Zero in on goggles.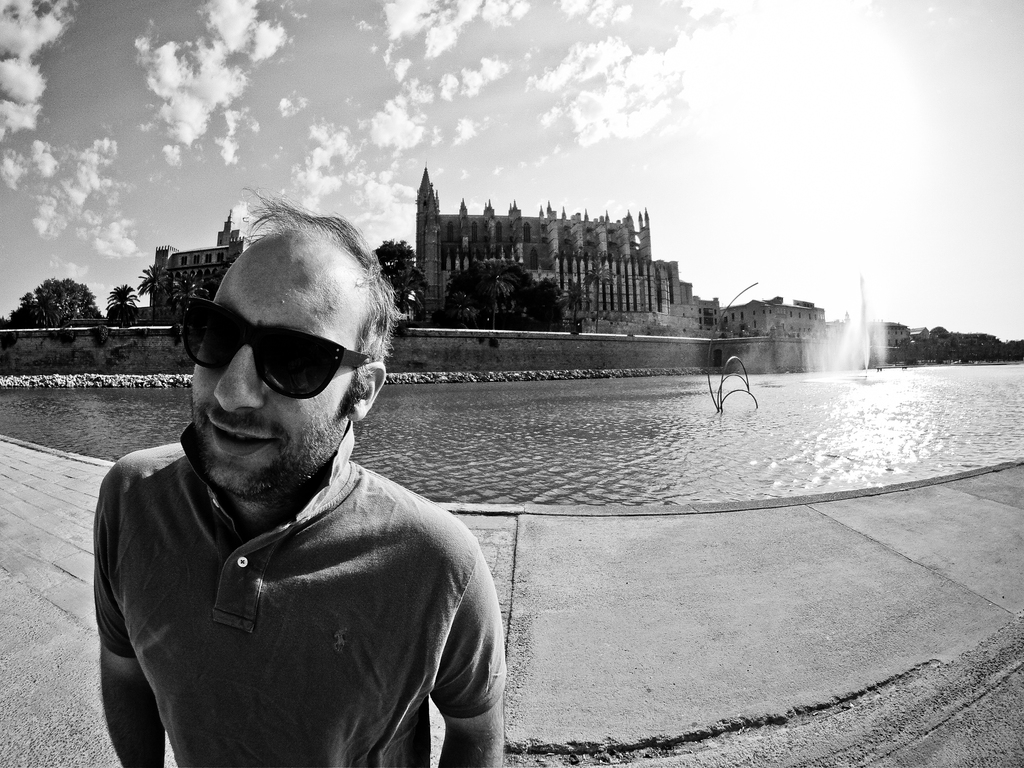
Zeroed in: [164,295,372,403].
